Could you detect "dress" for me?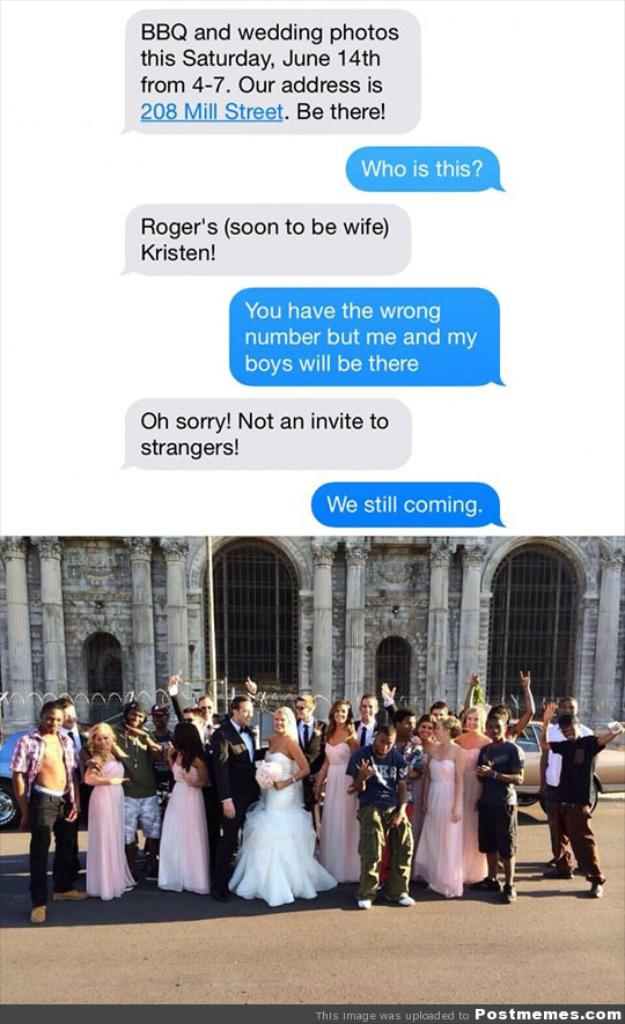
Detection result: 226 752 344 909.
